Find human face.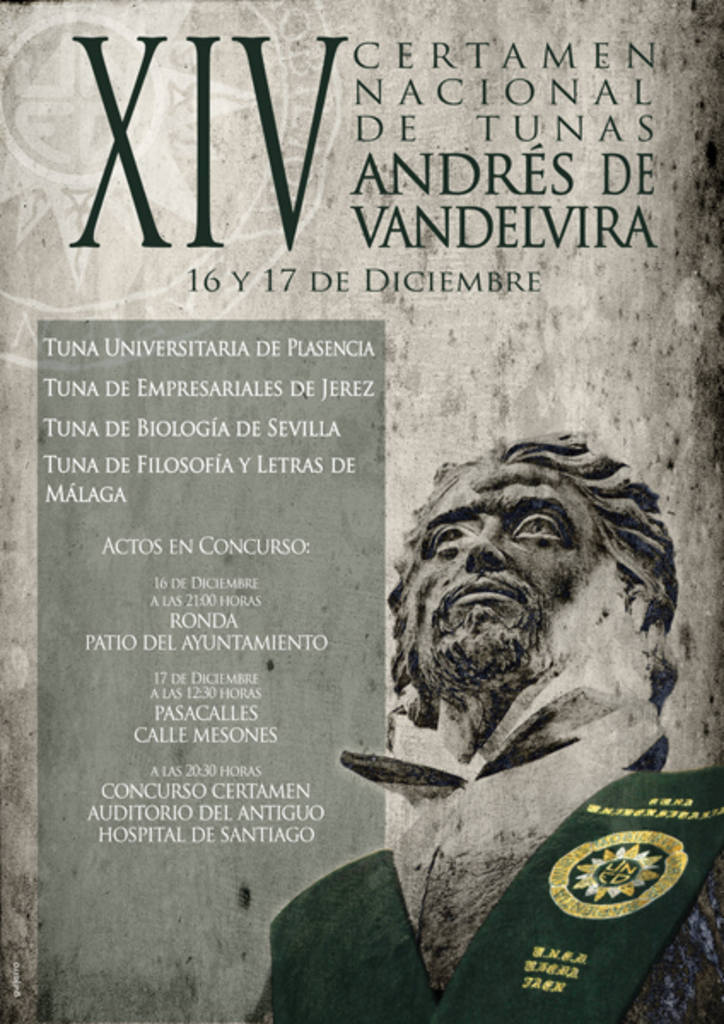
select_region(406, 478, 603, 732).
